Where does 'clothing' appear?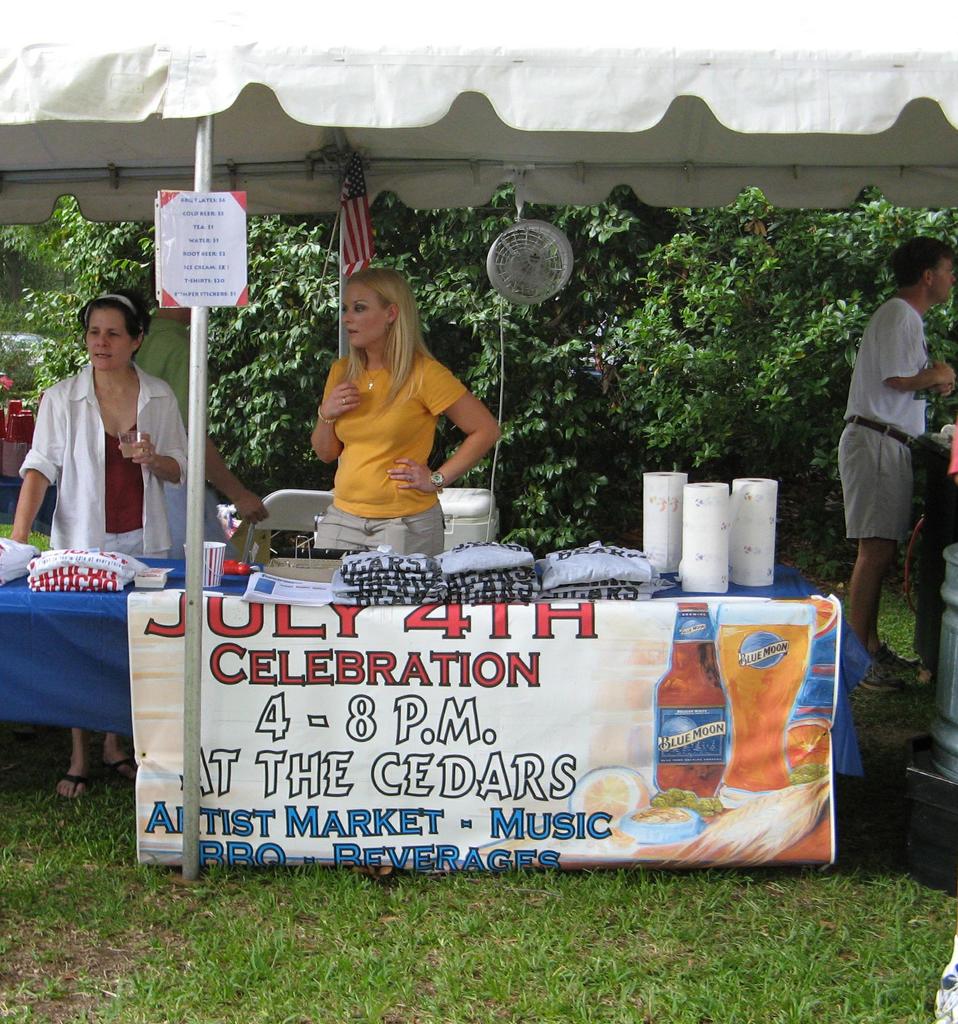
Appears at (left=317, top=342, right=460, bottom=568).
